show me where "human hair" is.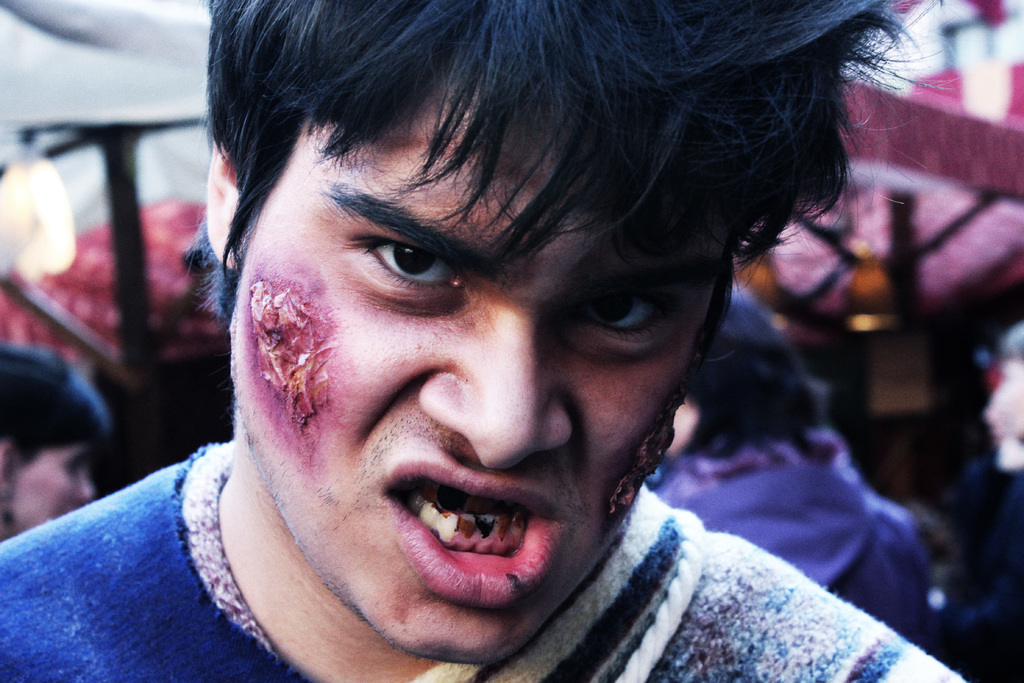
"human hair" is at [x1=671, y1=279, x2=829, y2=461].
